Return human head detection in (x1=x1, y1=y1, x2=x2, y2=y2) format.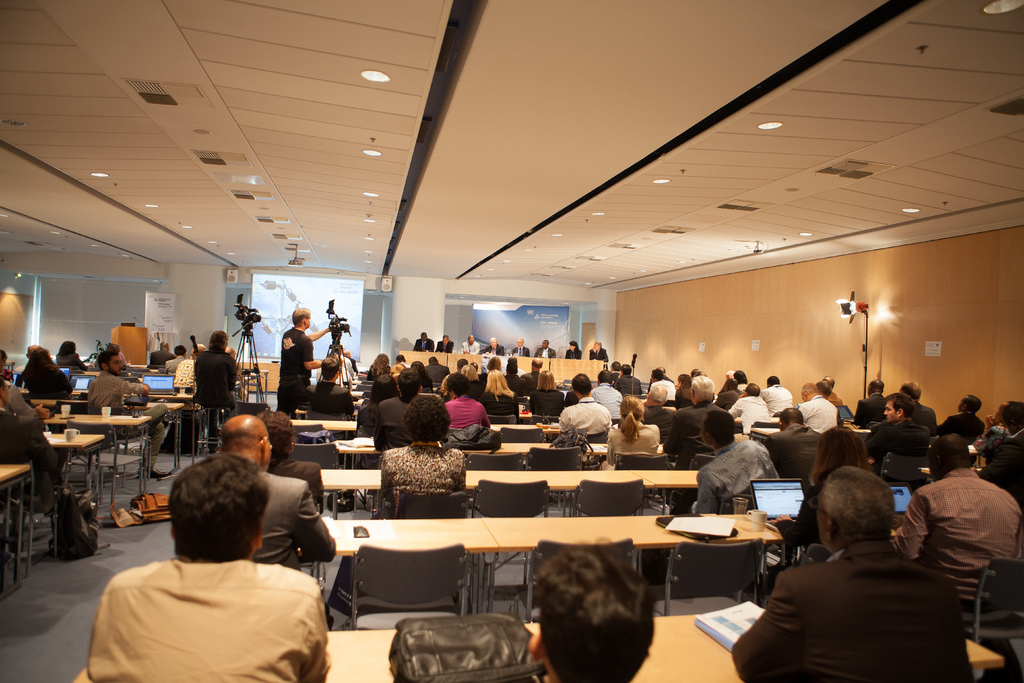
(x1=1005, y1=400, x2=1023, y2=433).
